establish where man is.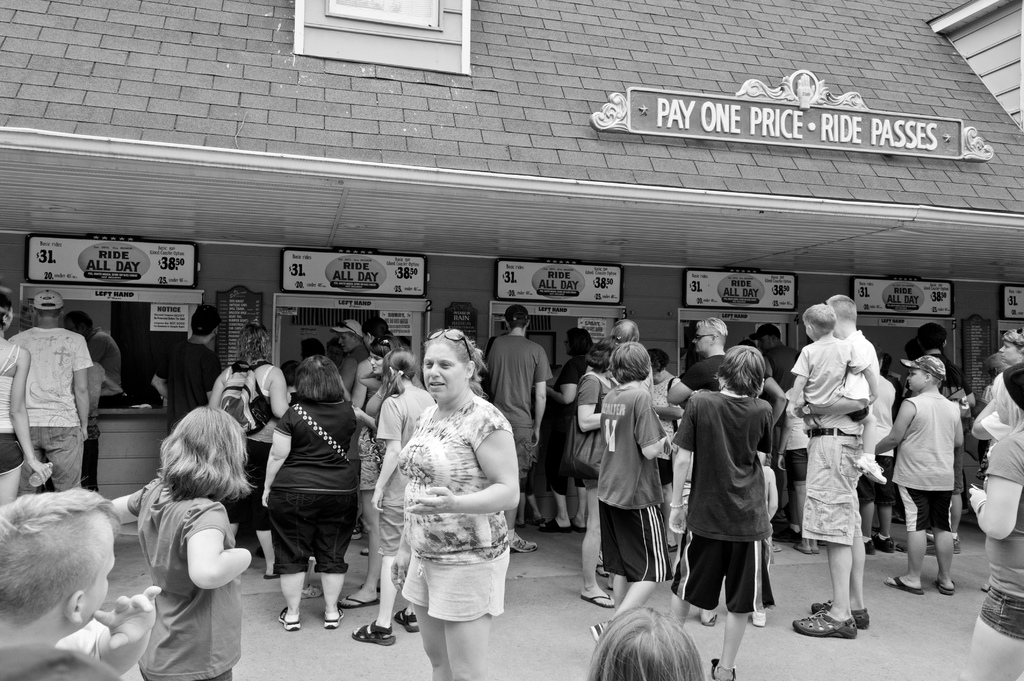
Established at 597:338:676:644.
